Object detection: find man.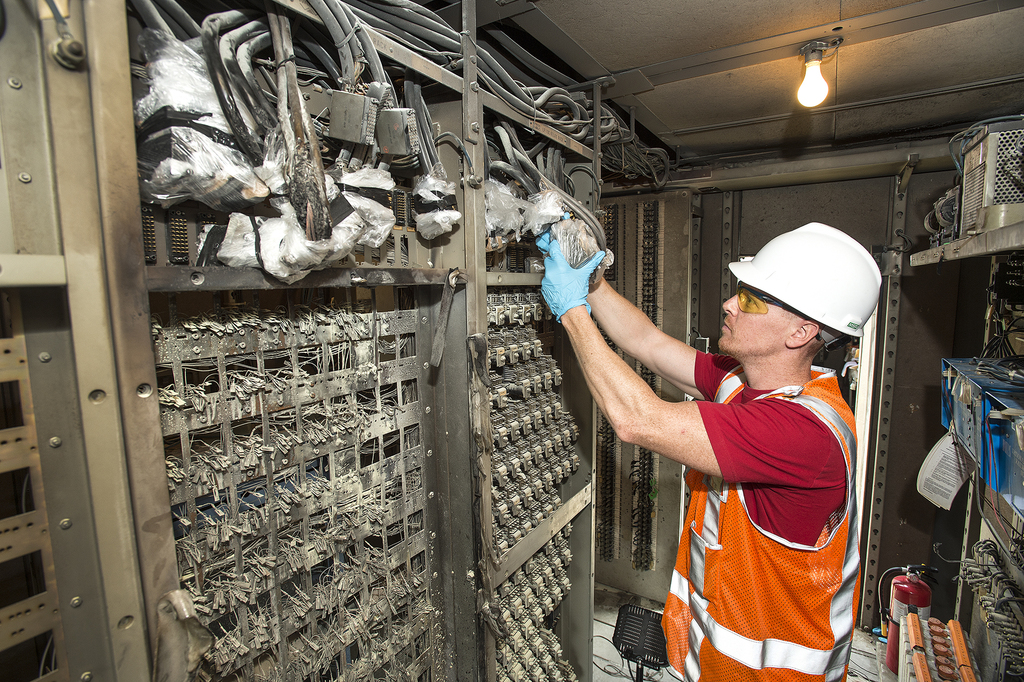
(511,209,893,681).
